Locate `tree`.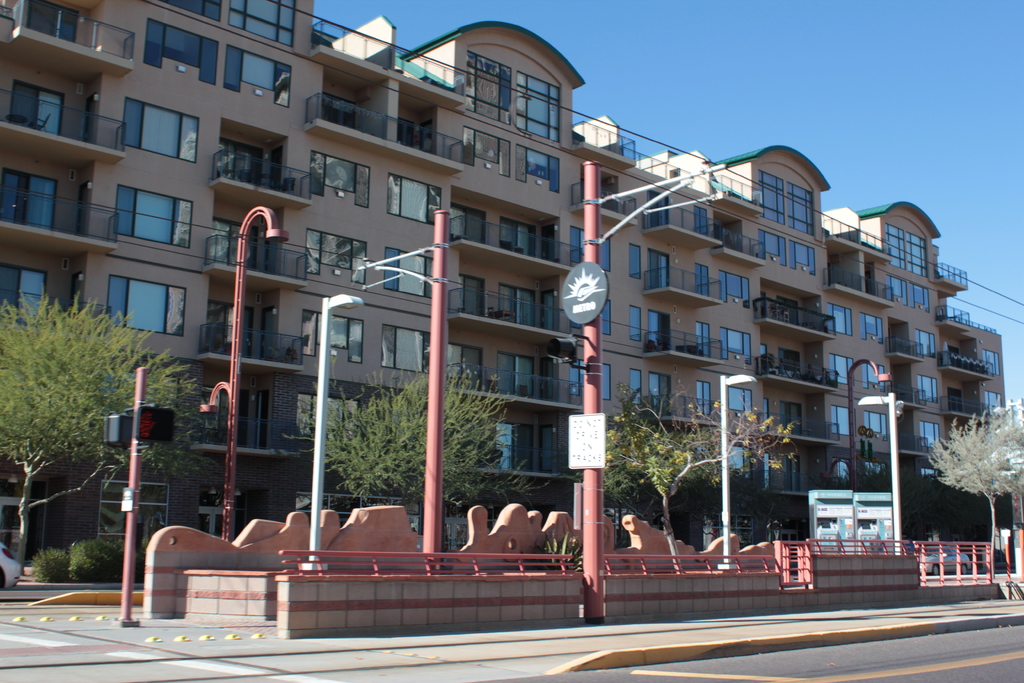
Bounding box: (596,377,803,577).
